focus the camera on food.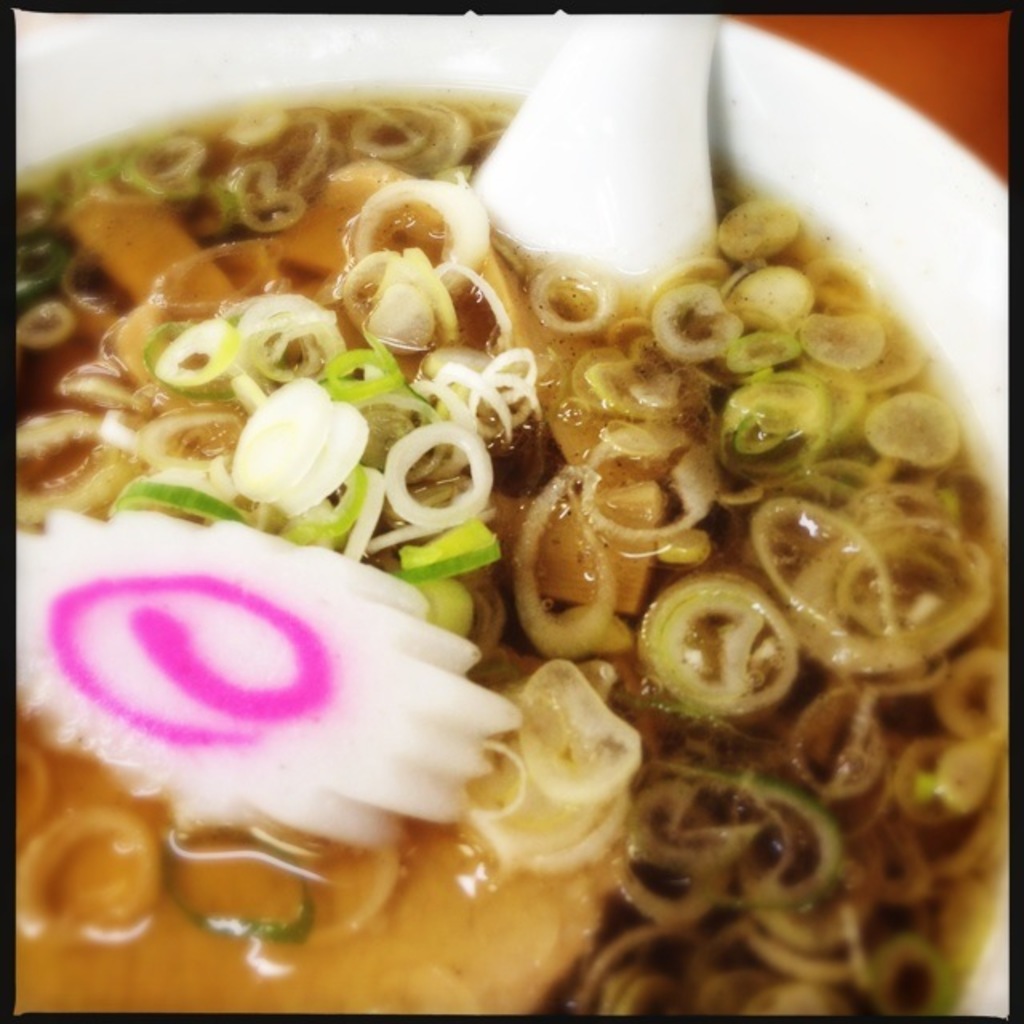
Focus region: 19,77,1019,1022.
